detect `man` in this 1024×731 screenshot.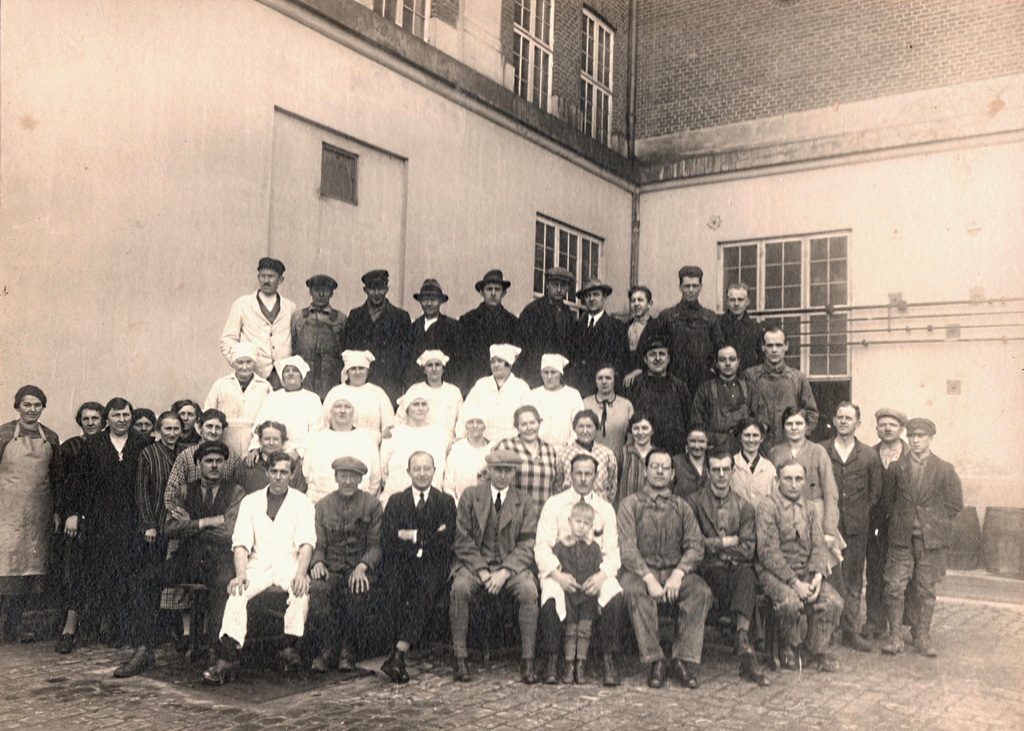
Detection: x1=171 y1=400 x2=198 y2=453.
